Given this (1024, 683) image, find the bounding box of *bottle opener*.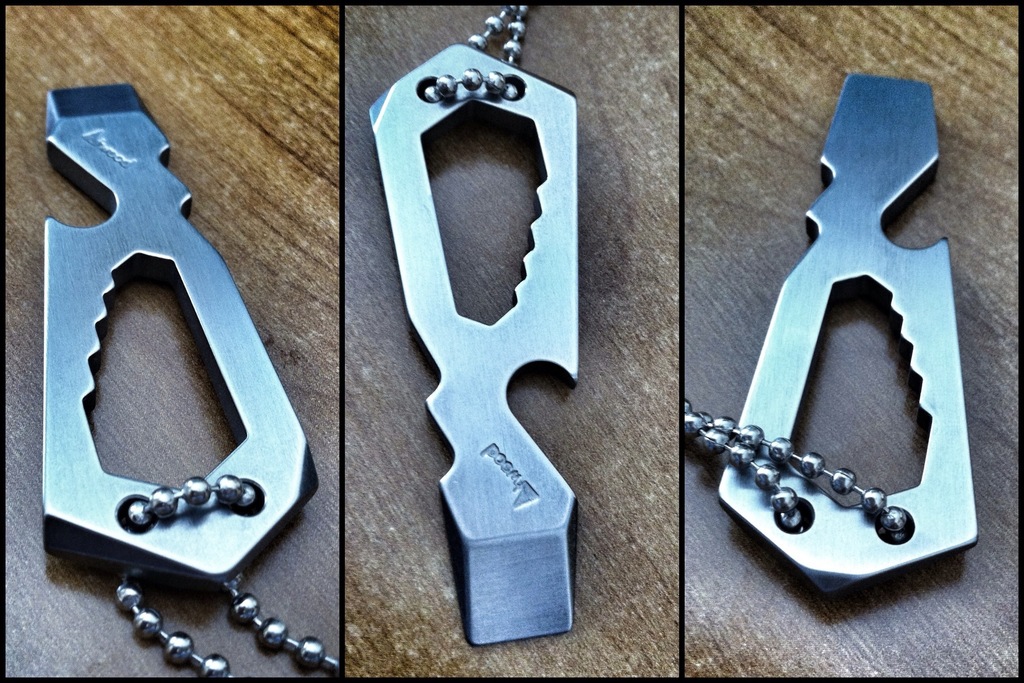
select_region(716, 74, 986, 595).
